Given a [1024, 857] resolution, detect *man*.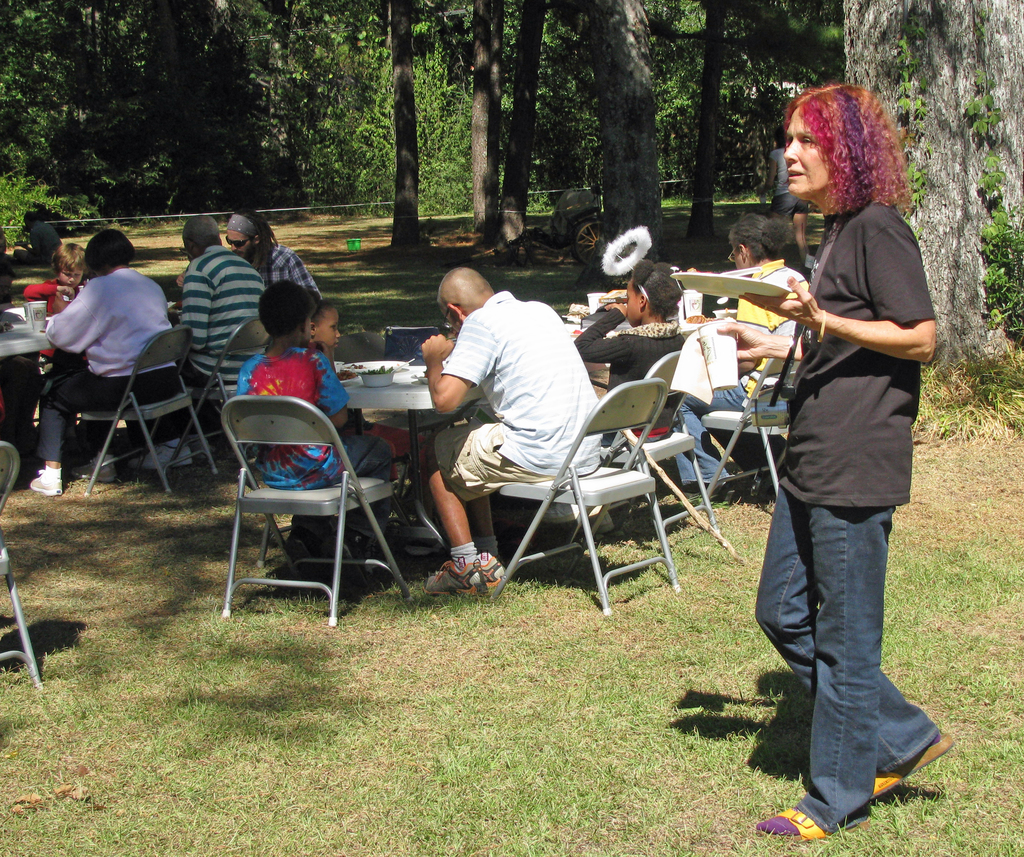
box=[426, 279, 593, 610].
